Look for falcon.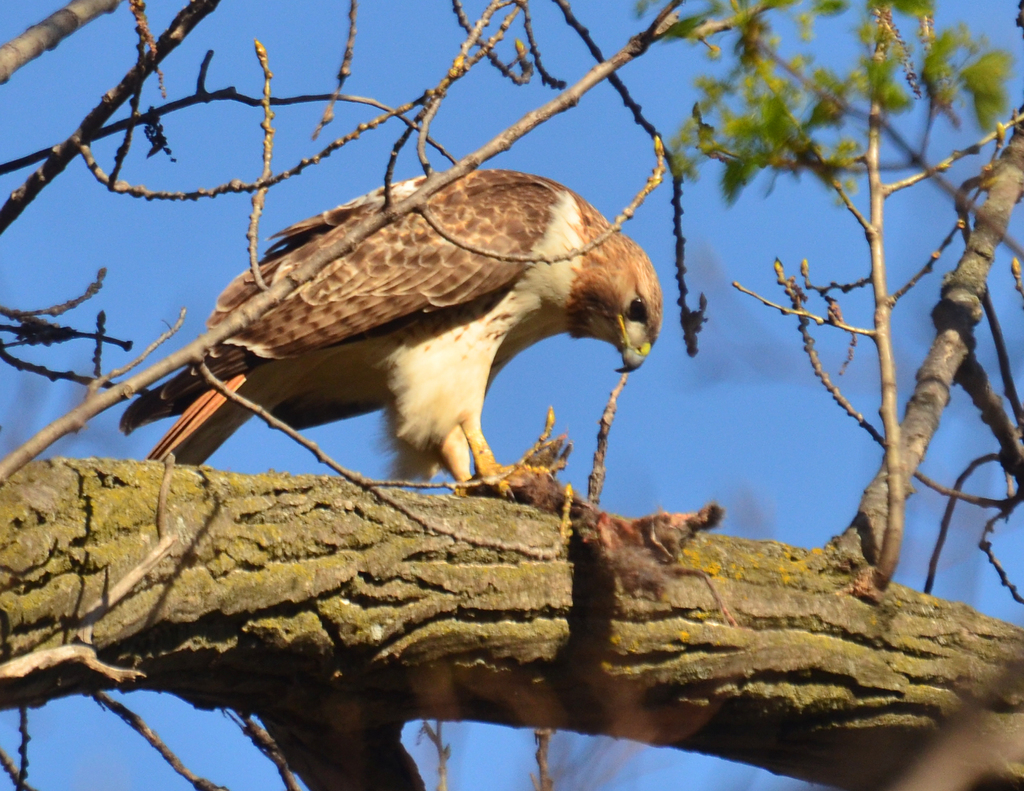
Found: locate(113, 161, 673, 520).
